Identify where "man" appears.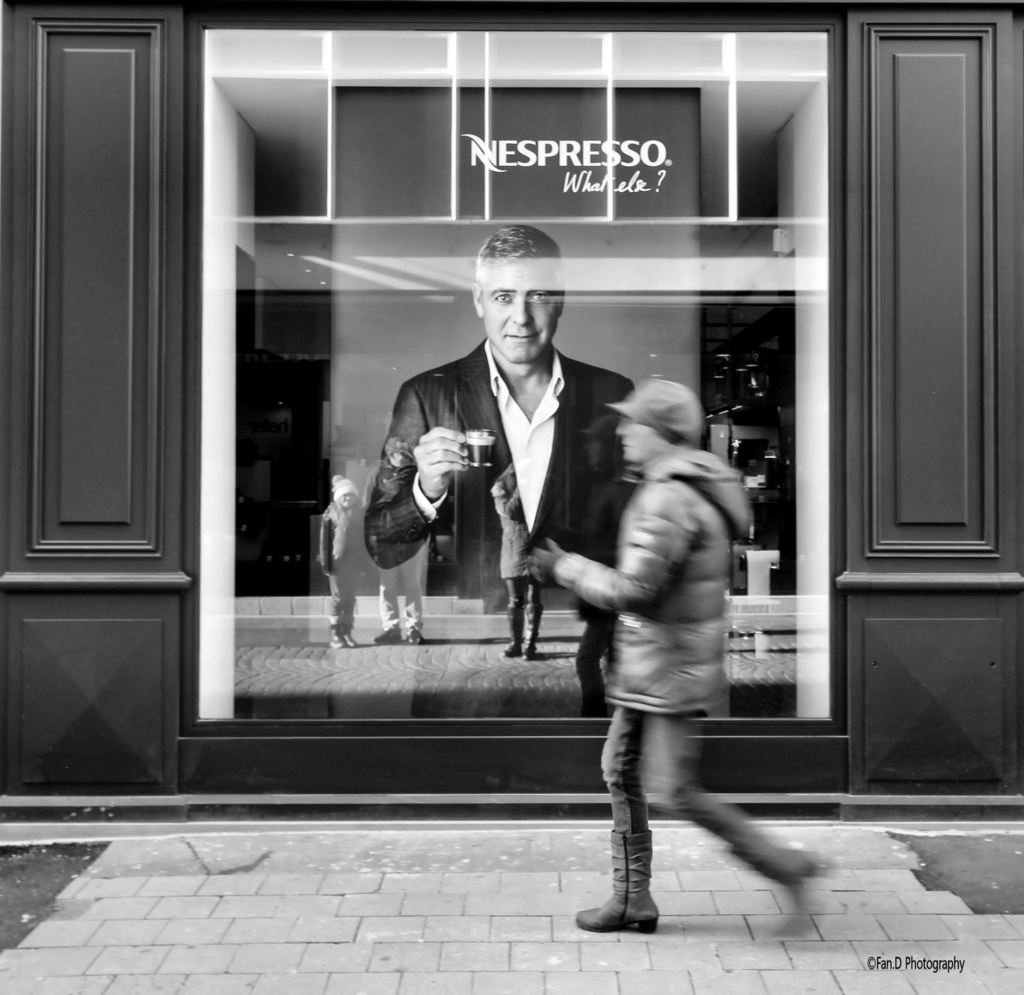
Appears at 382,282,700,779.
